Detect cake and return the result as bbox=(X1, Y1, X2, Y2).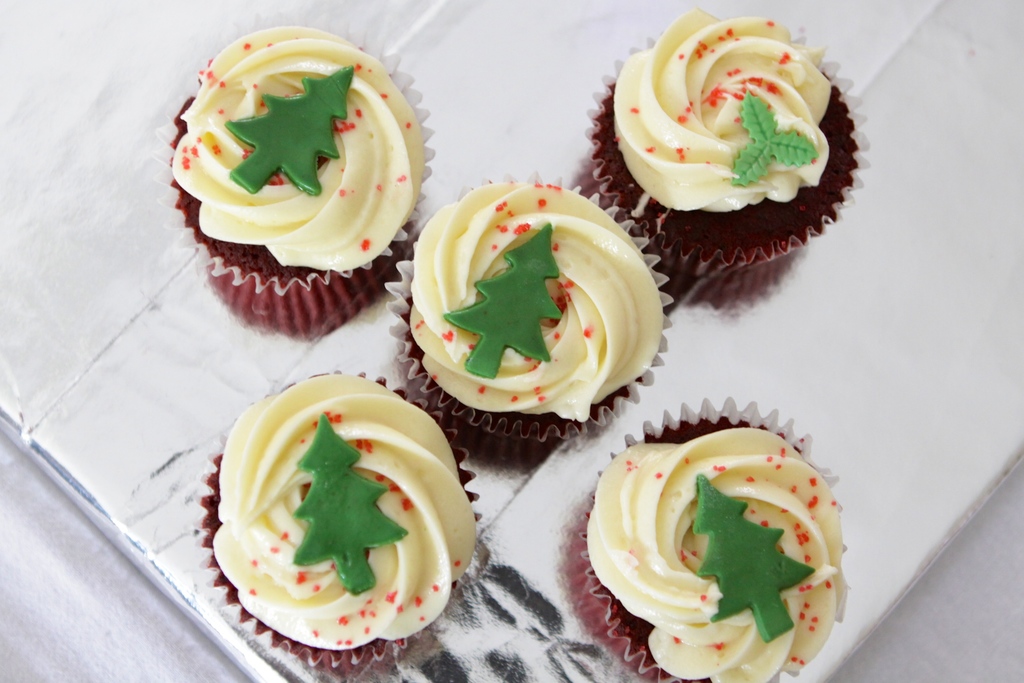
bbox=(170, 17, 434, 292).
